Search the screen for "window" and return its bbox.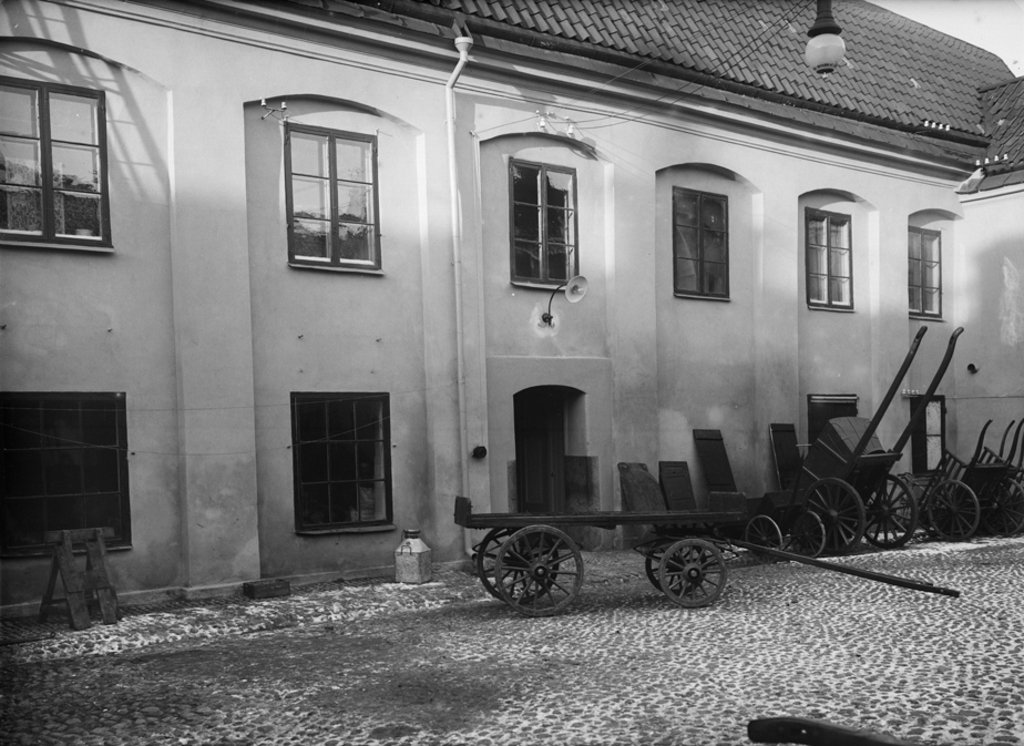
Found: {"left": 673, "top": 183, "right": 729, "bottom": 300}.
